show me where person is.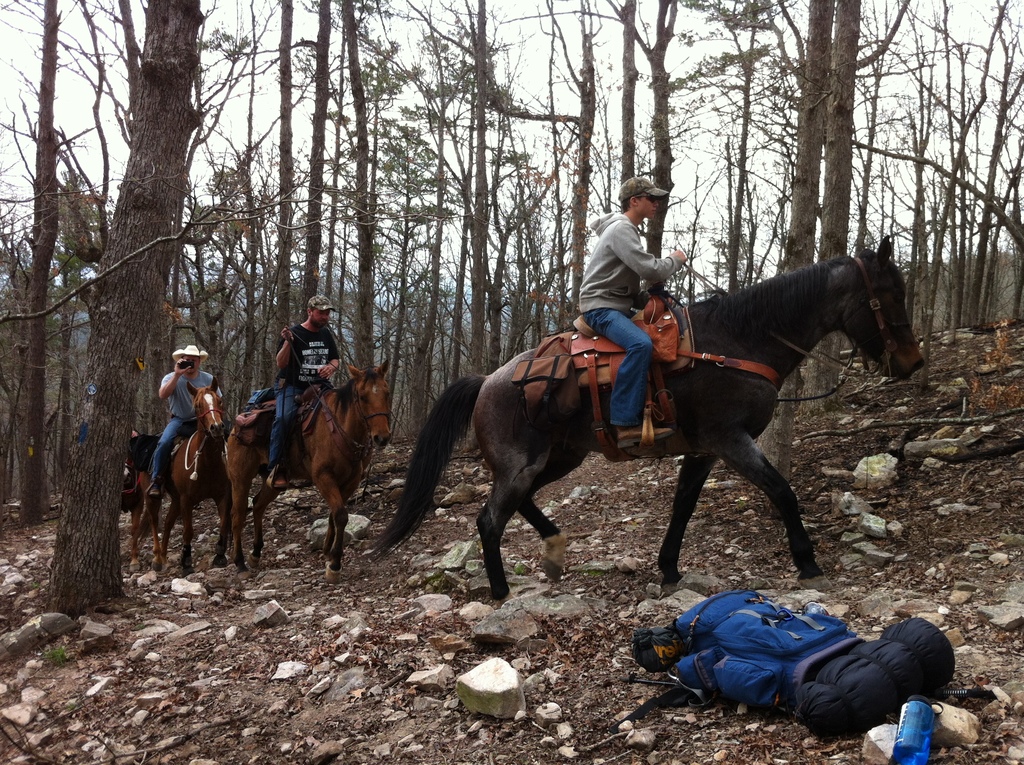
person is at bbox=[266, 298, 341, 486].
